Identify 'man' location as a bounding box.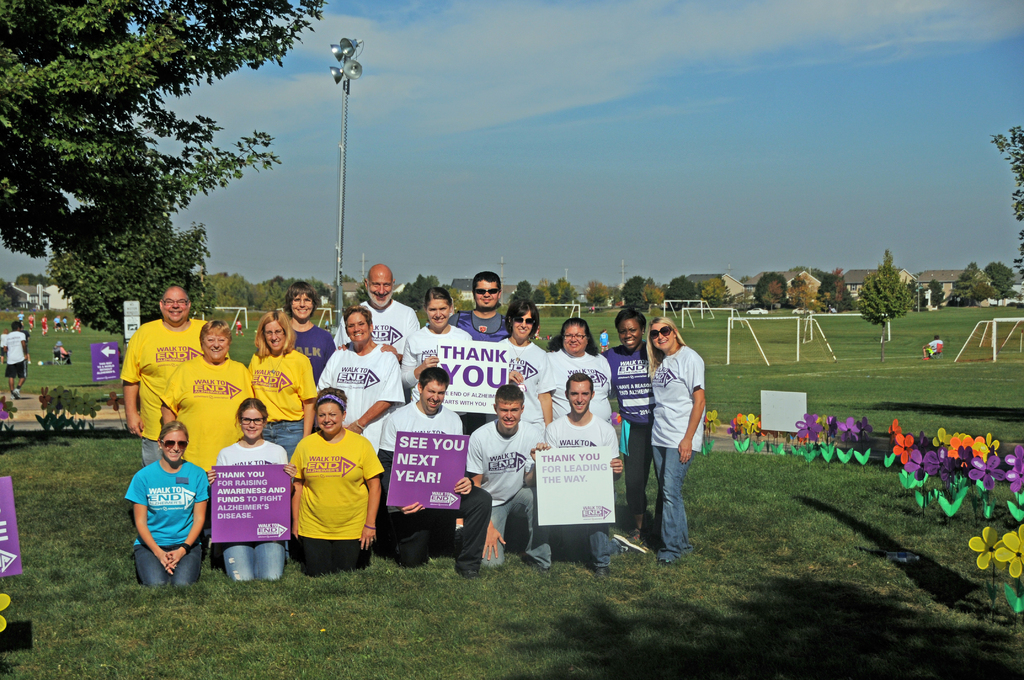
332/262/422/357.
